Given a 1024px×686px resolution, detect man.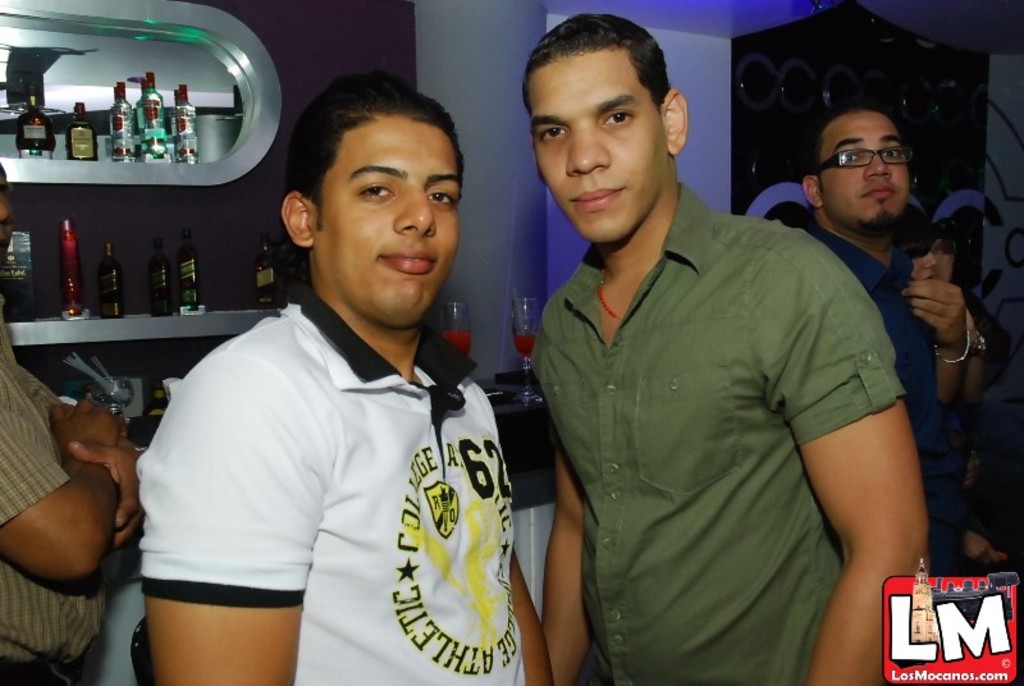
rect(0, 163, 138, 685).
